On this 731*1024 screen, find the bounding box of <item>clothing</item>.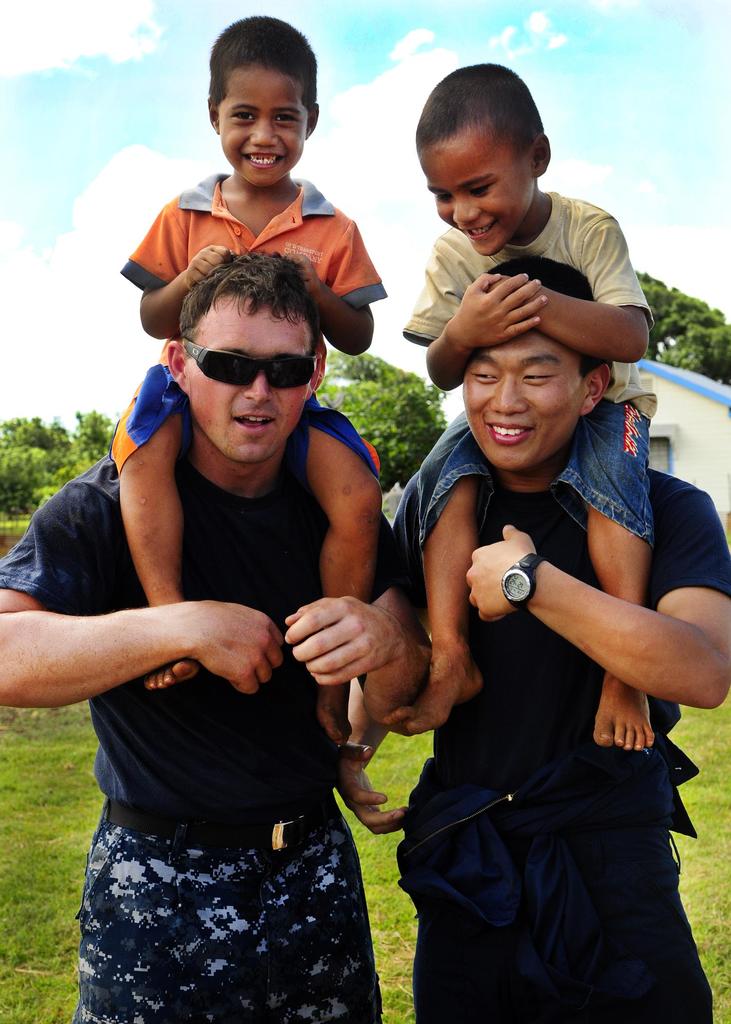
Bounding box: {"left": 401, "top": 194, "right": 657, "bottom": 421}.
